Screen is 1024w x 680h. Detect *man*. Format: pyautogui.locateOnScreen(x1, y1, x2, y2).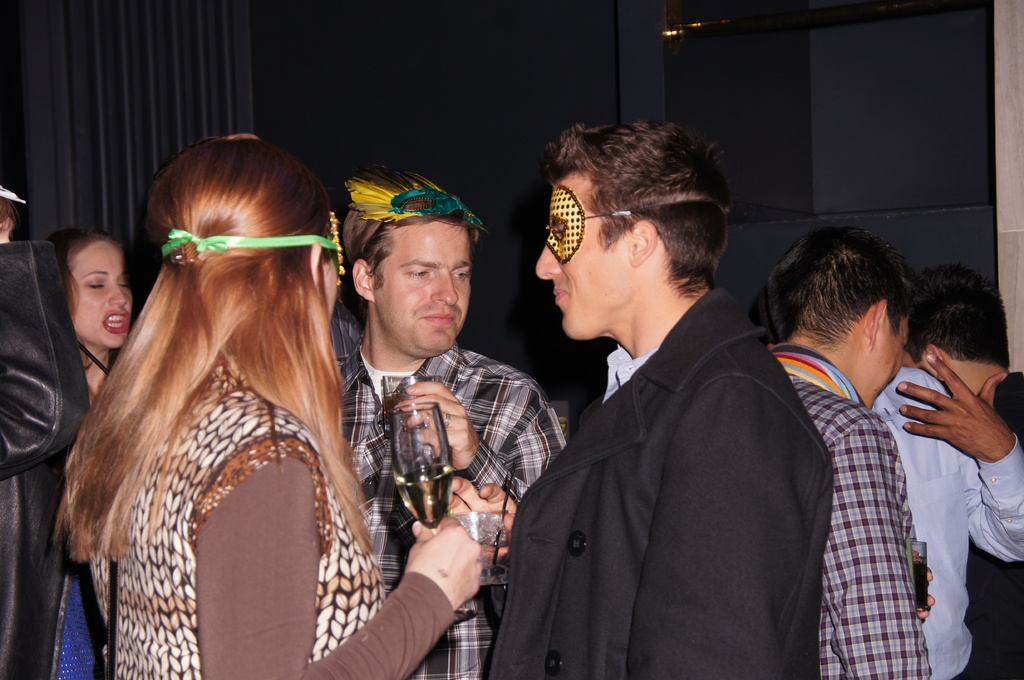
pyautogui.locateOnScreen(767, 286, 1023, 679).
